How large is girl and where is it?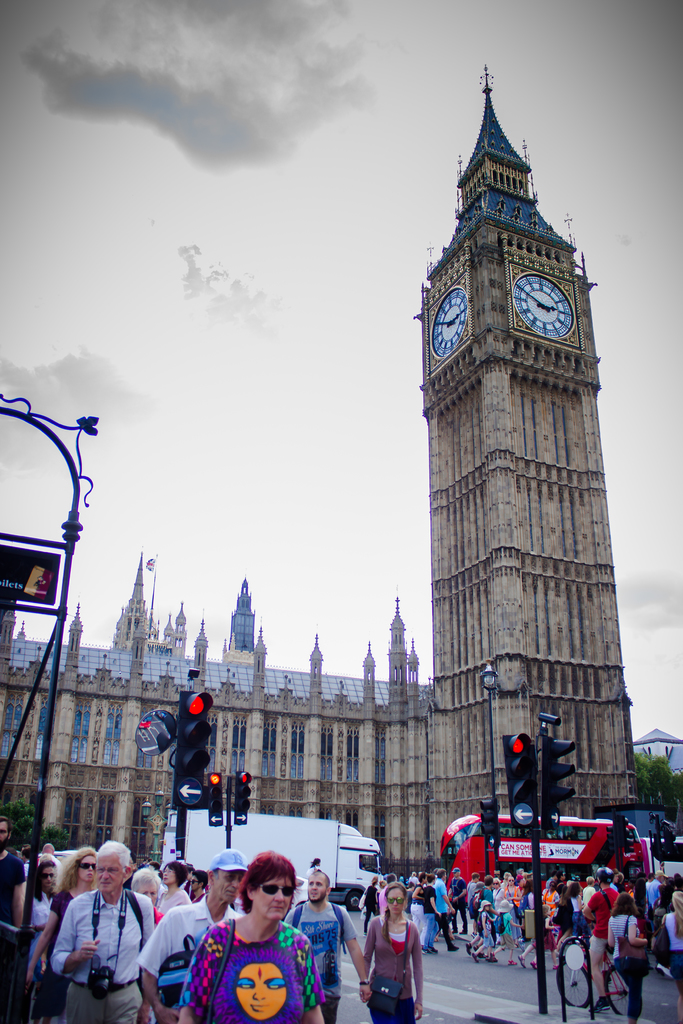
Bounding box: box=[473, 901, 498, 963].
